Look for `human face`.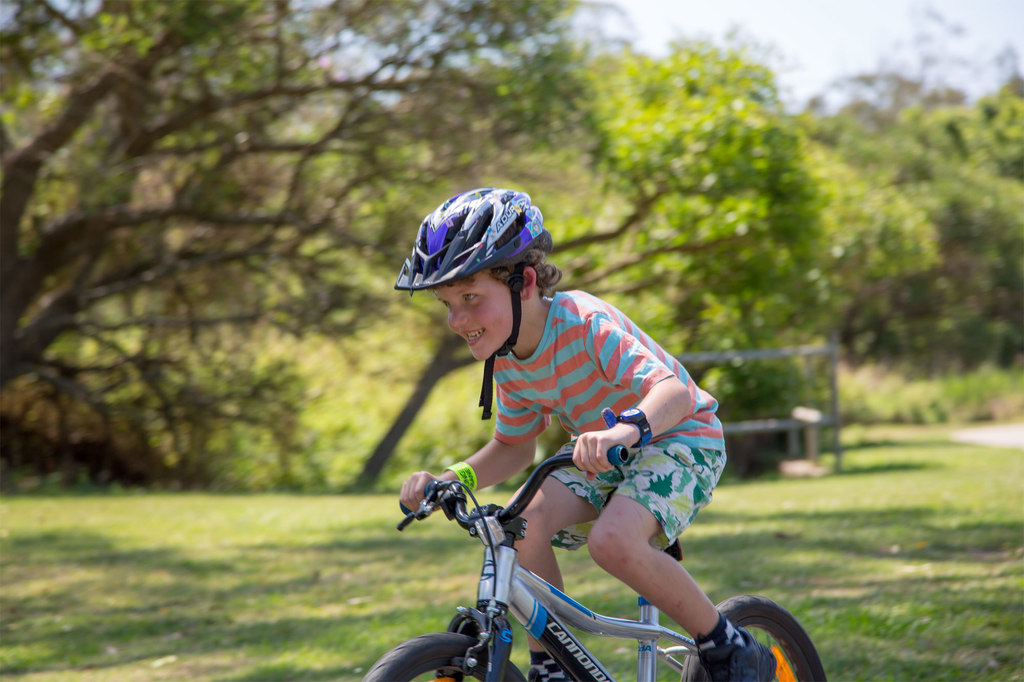
Found: pyautogui.locateOnScreen(428, 276, 521, 358).
